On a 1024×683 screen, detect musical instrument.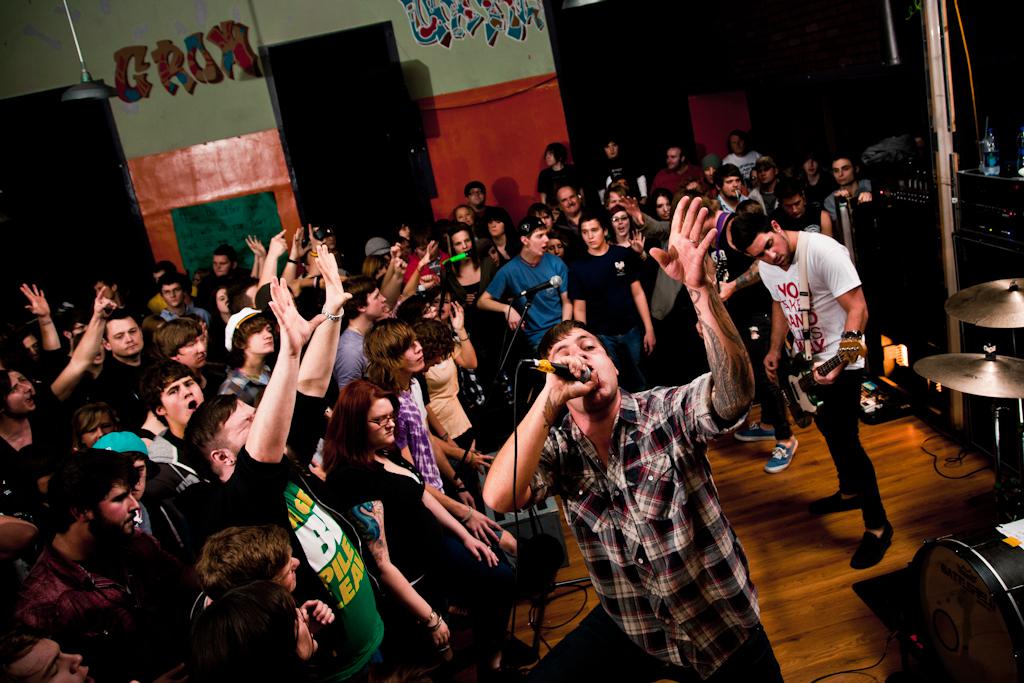
<bbox>771, 332, 870, 445</bbox>.
